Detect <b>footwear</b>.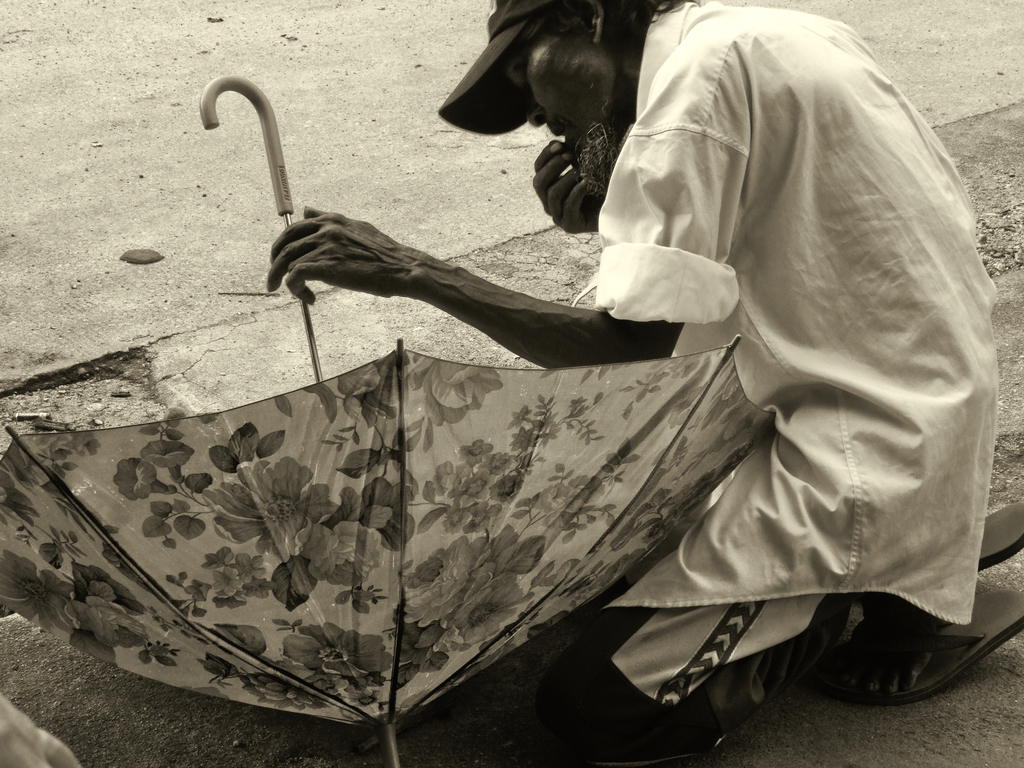
Detected at (980, 500, 1023, 573).
